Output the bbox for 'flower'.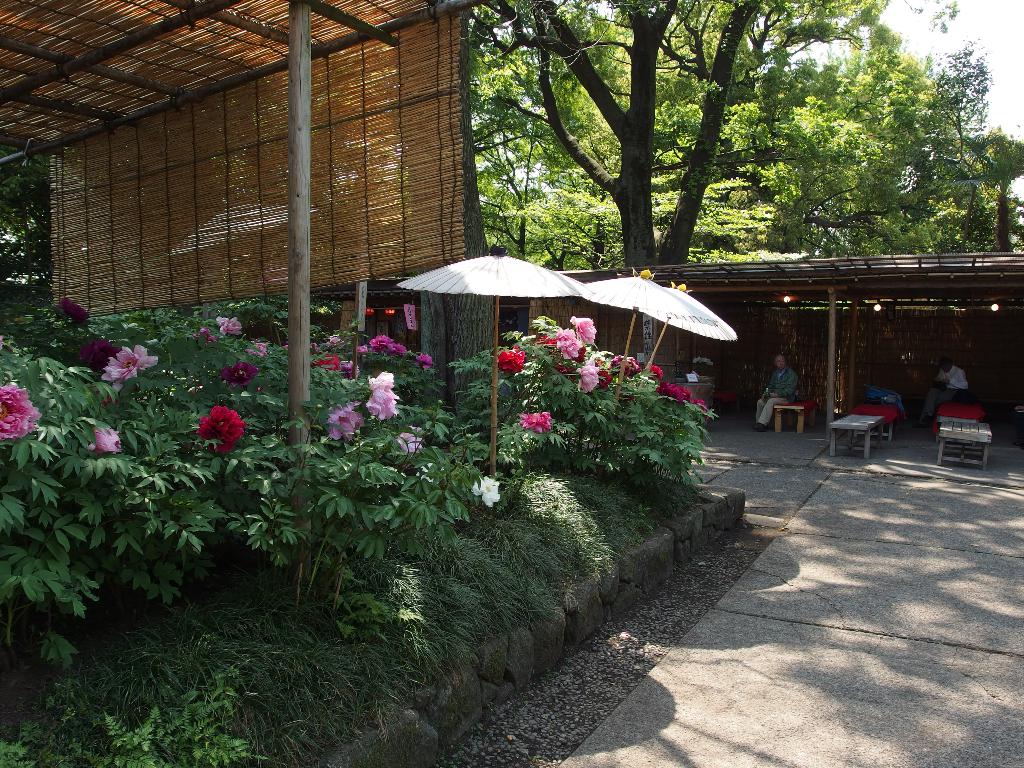
rect(170, 397, 244, 466).
